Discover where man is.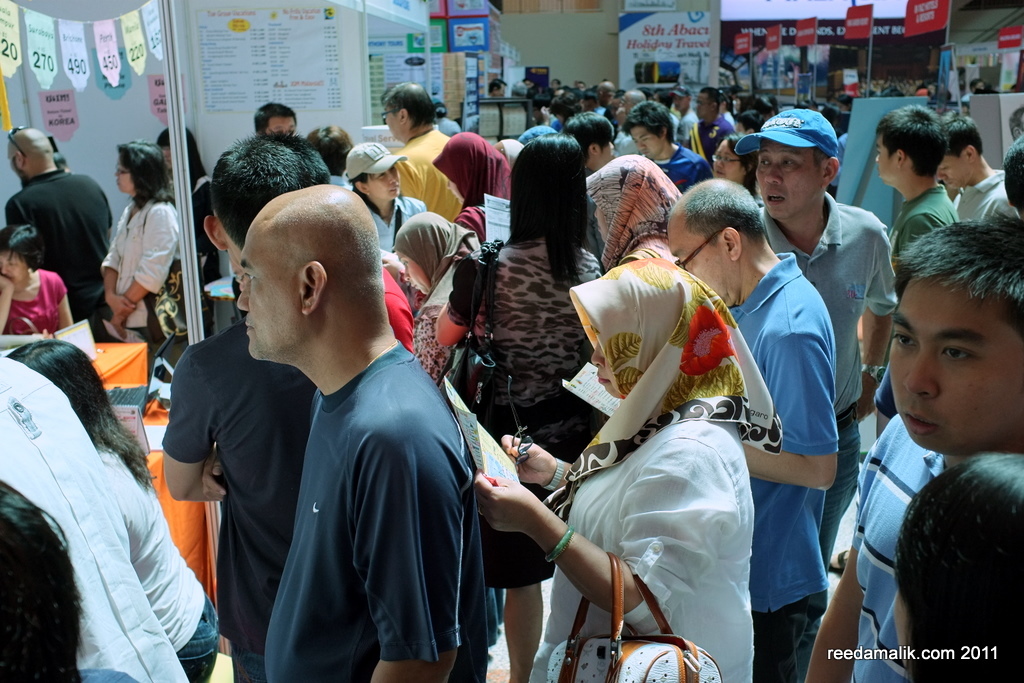
Discovered at rect(8, 137, 102, 341).
